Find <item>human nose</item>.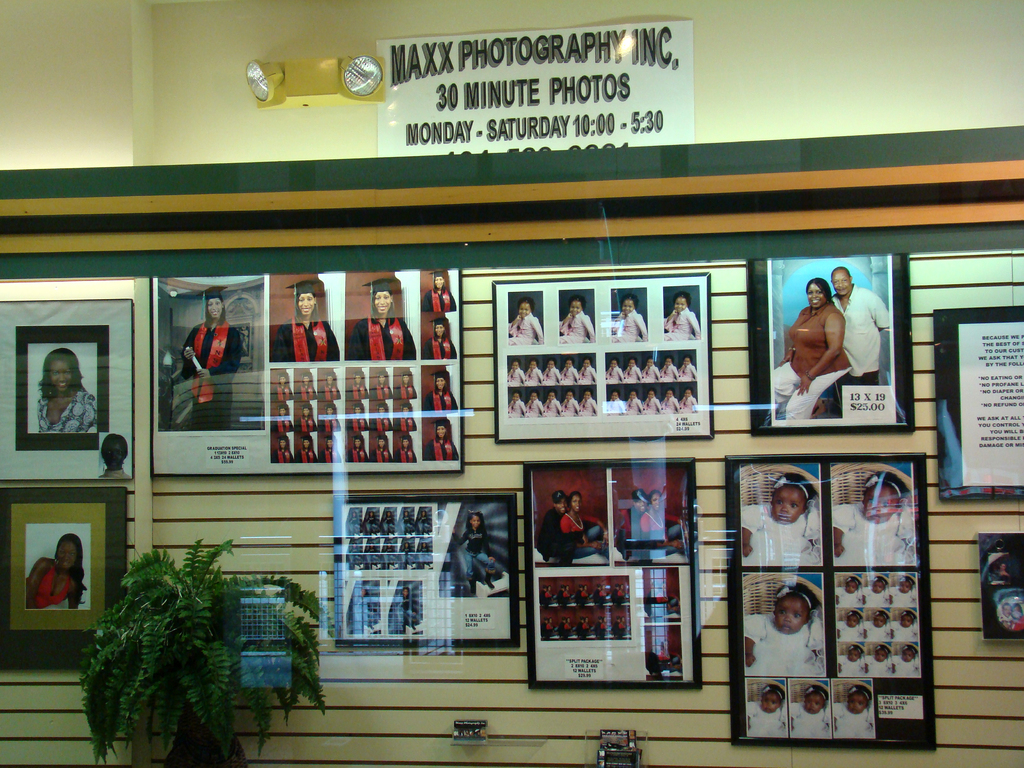
rect(574, 308, 577, 311).
